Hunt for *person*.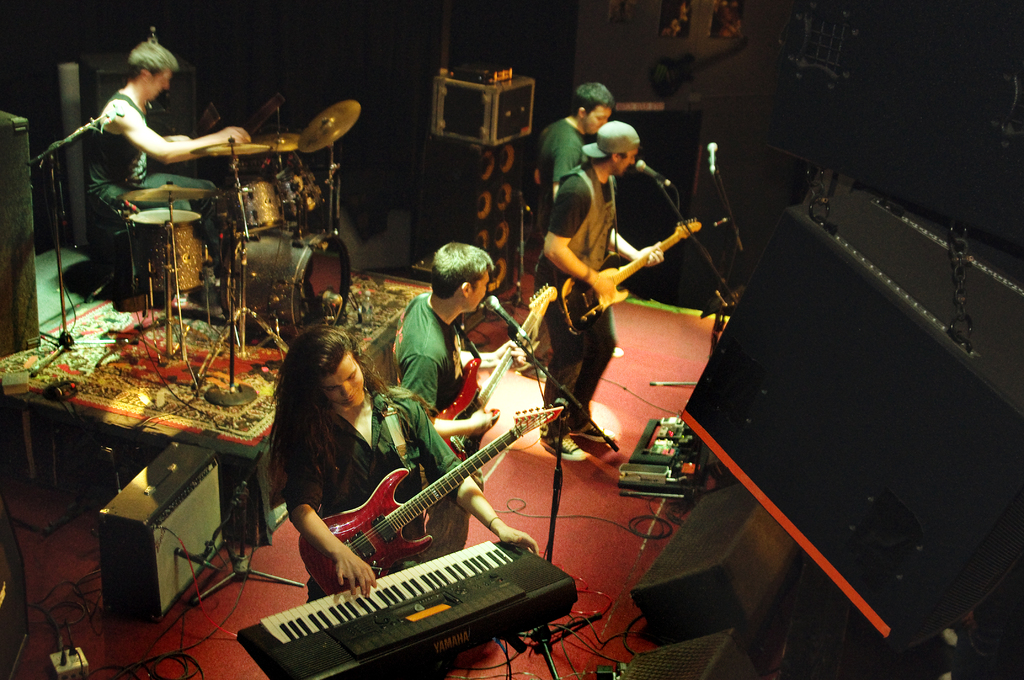
Hunted down at select_region(89, 42, 250, 276).
